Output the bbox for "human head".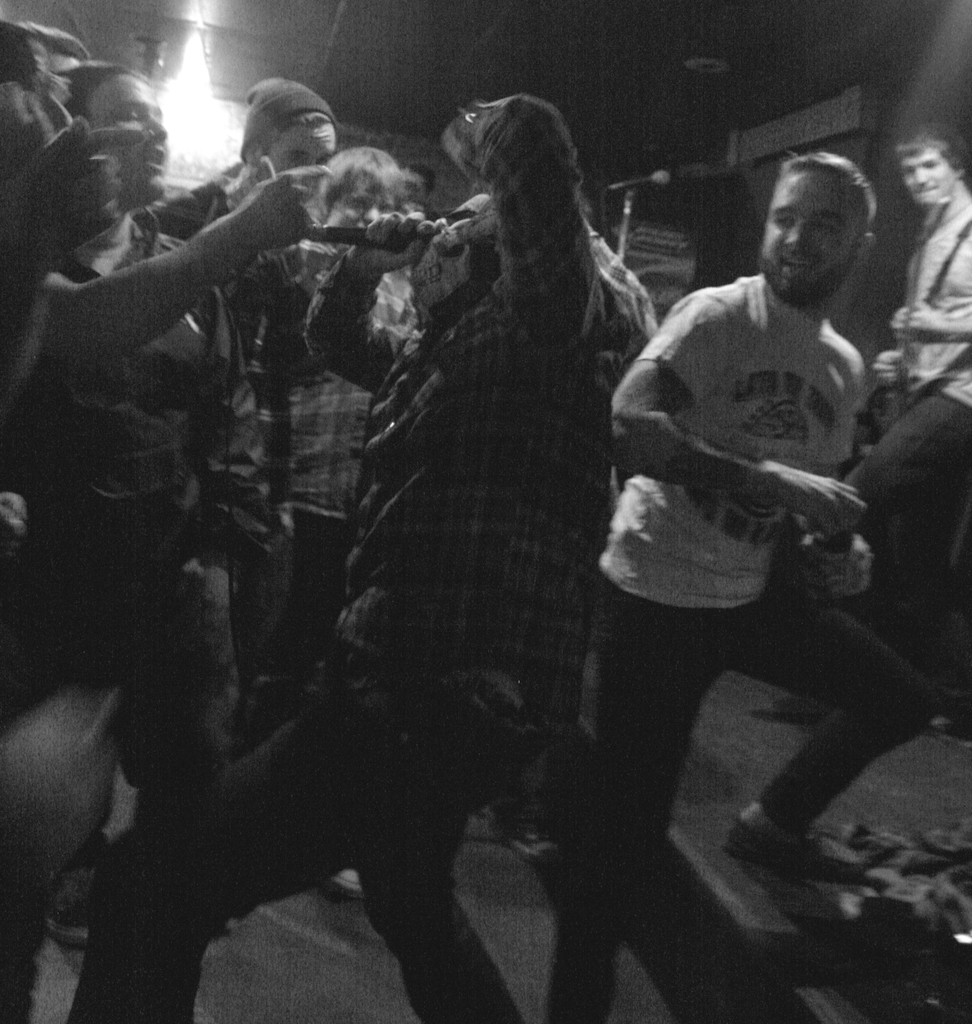
locate(52, 64, 166, 211).
